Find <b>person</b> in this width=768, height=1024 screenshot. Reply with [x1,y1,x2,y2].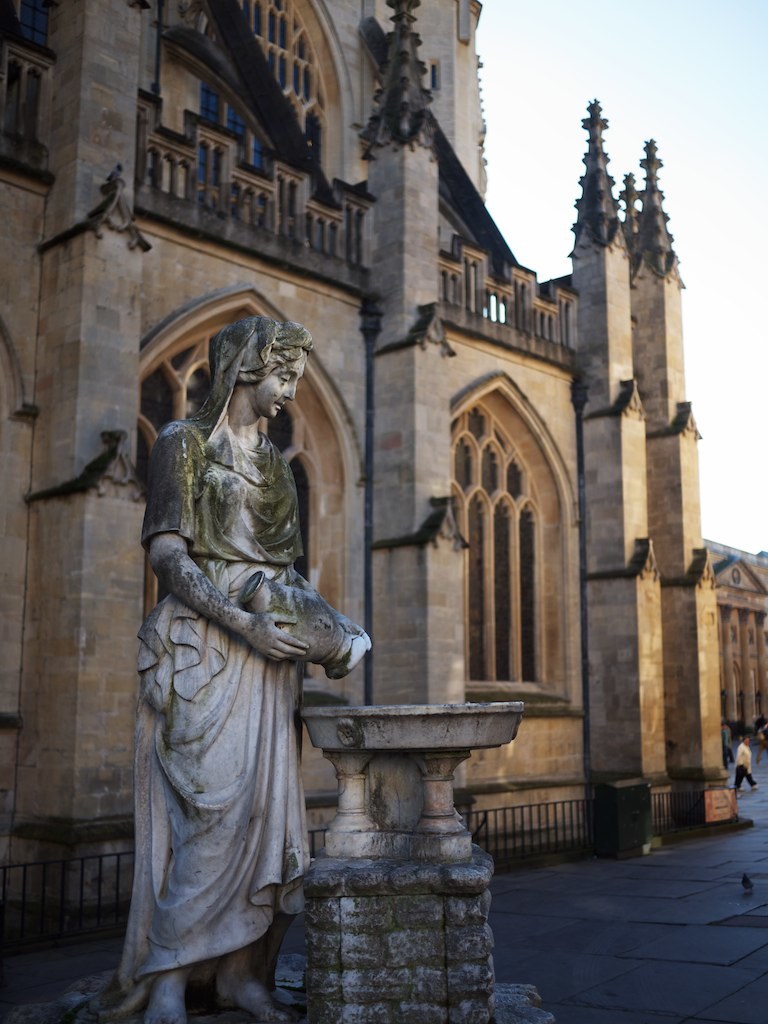
[110,304,366,1023].
